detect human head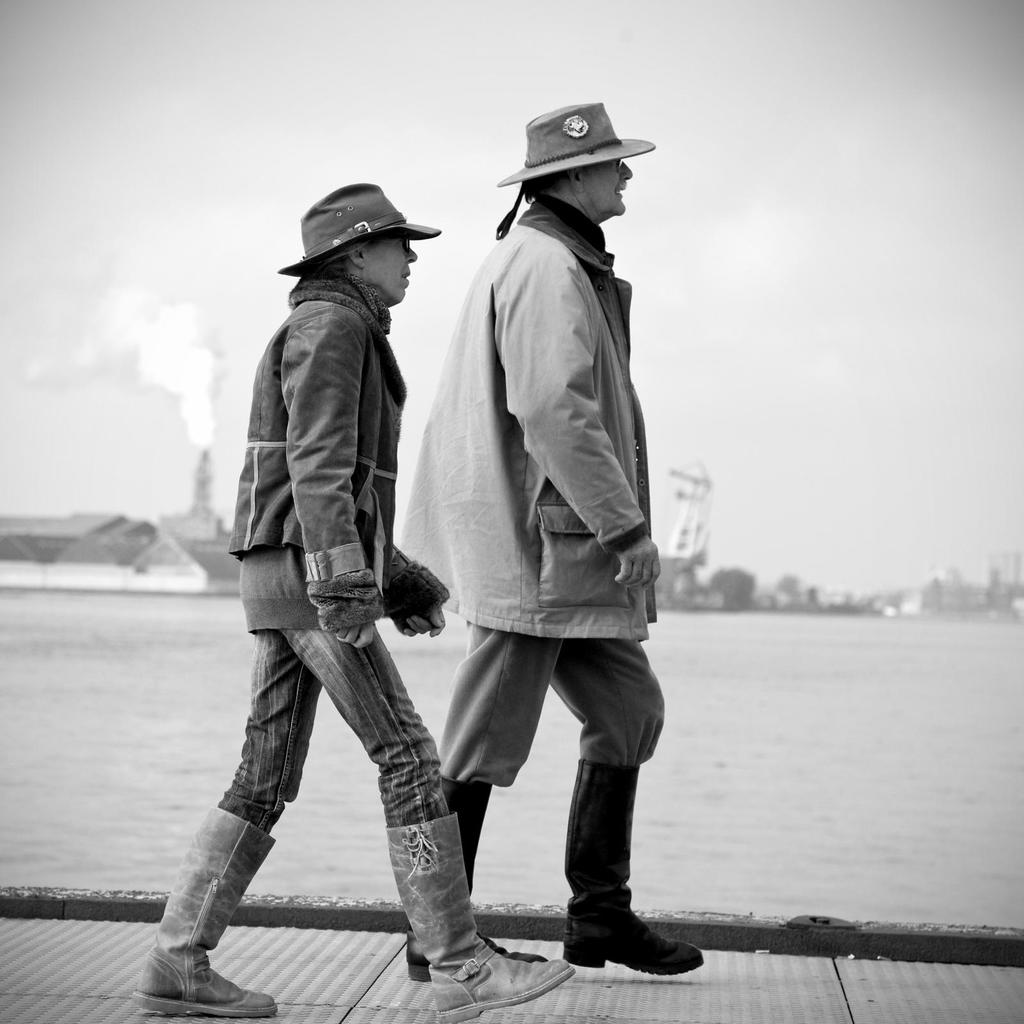
bbox=(524, 101, 635, 216)
